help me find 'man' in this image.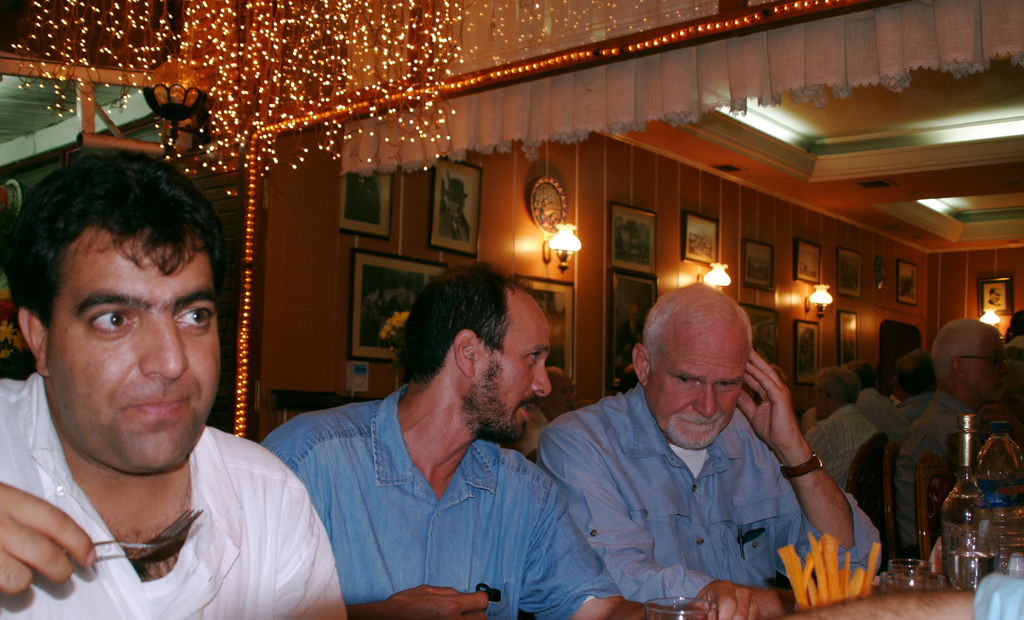
Found it: (246,266,714,619).
